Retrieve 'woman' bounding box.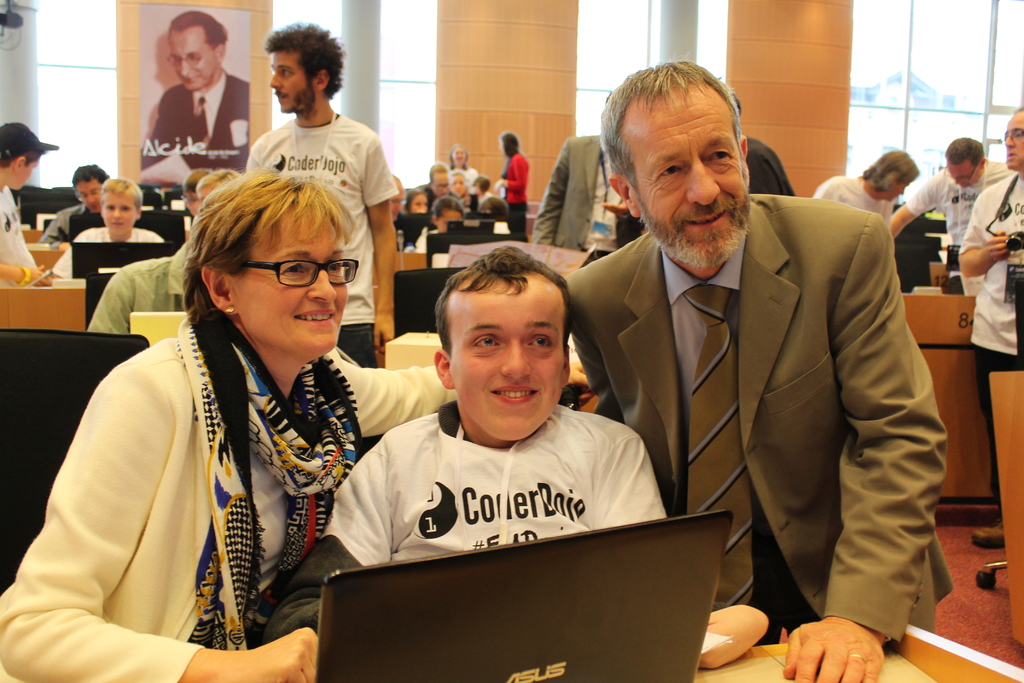
Bounding box: crop(492, 126, 532, 239).
